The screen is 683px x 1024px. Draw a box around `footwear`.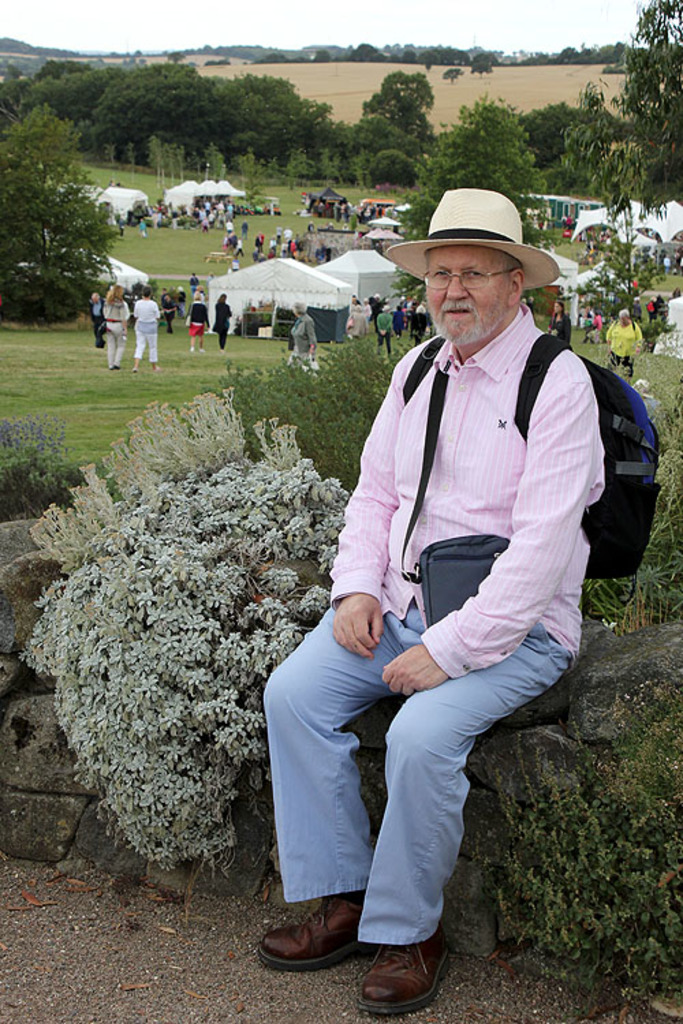
(left=249, top=883, right=380, bottom=976).
